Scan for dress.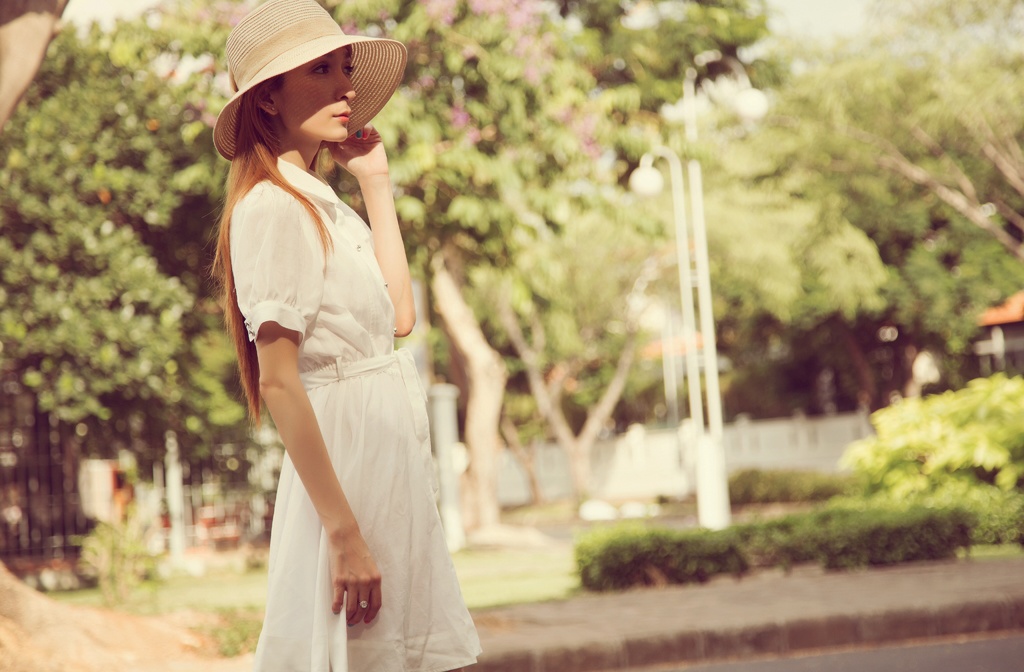
Scan result: [x1=234, y1=154, x2=478, y2=671].
